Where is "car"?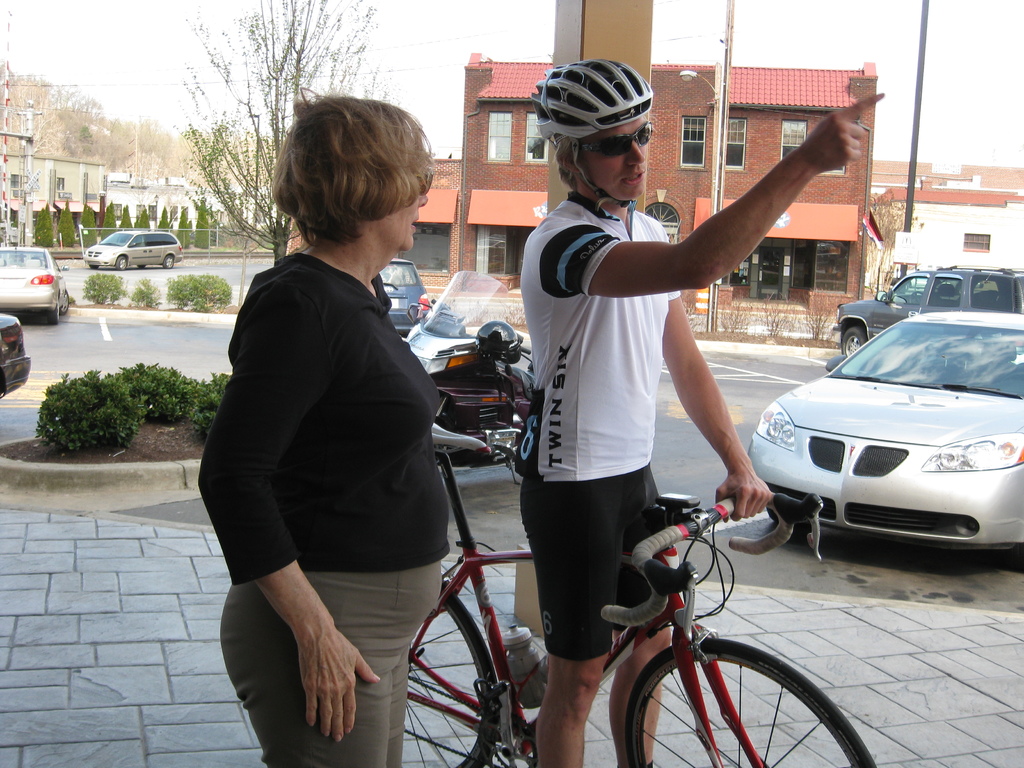
bbox(0, 244, 75, 323).
